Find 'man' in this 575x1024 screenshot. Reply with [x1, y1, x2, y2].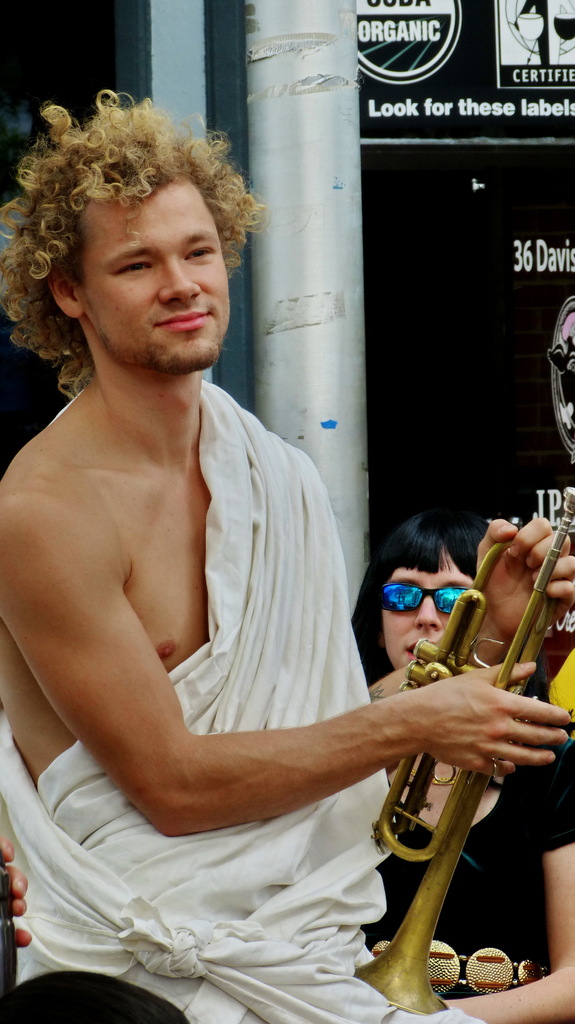
[20, 95, 407, 942].
